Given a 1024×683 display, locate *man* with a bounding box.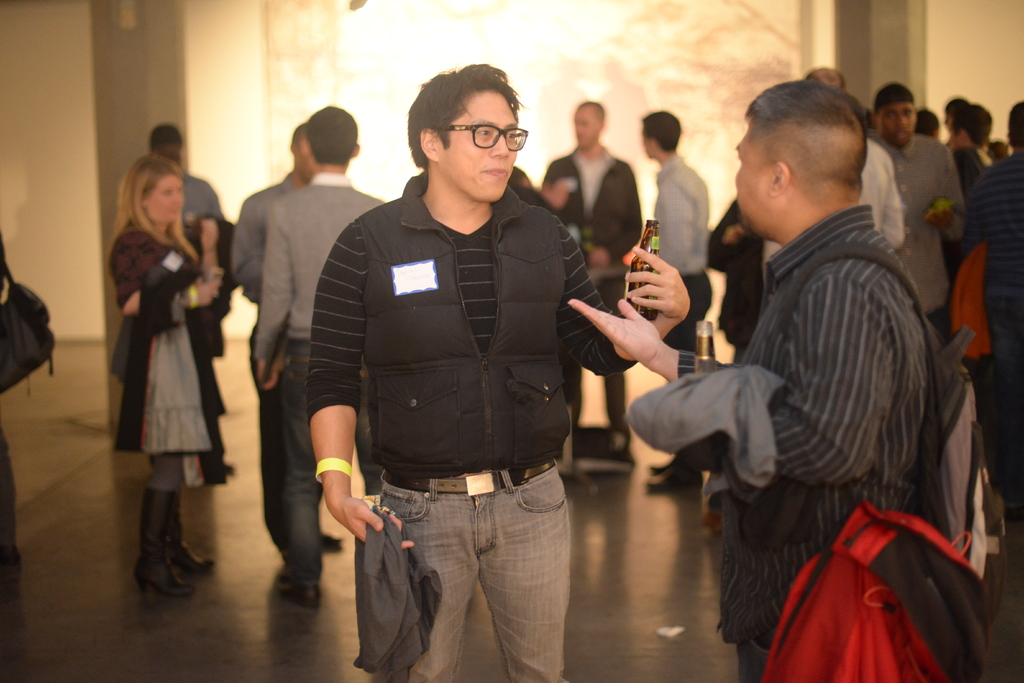
Located: {"left": 255, "top": 104, "right": 387, "bottom": 614}.
